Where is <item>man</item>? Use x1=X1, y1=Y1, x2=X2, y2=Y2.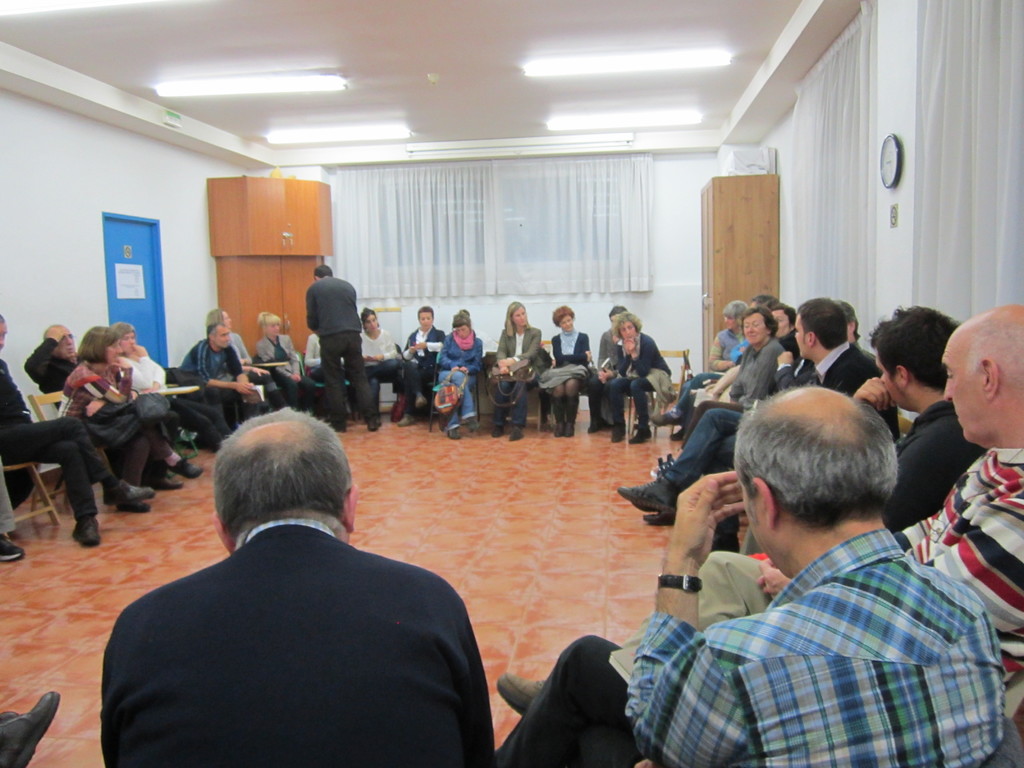
x1=179, y1=328, x2=260, y2=423.
